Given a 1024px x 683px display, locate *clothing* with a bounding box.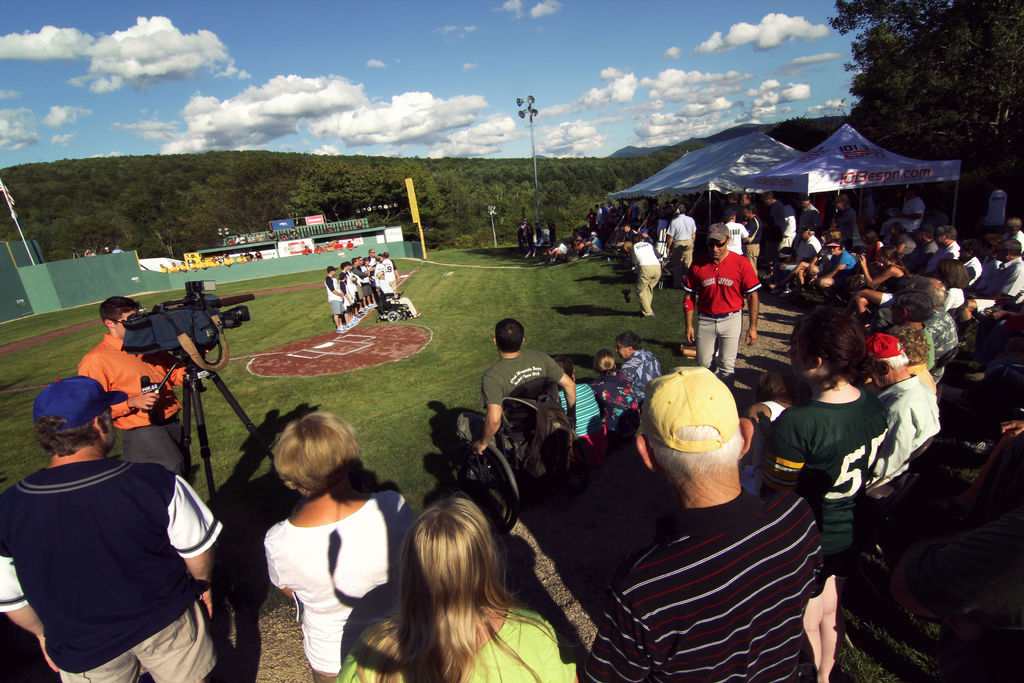
Located: box(815, 244, 861, 289).
